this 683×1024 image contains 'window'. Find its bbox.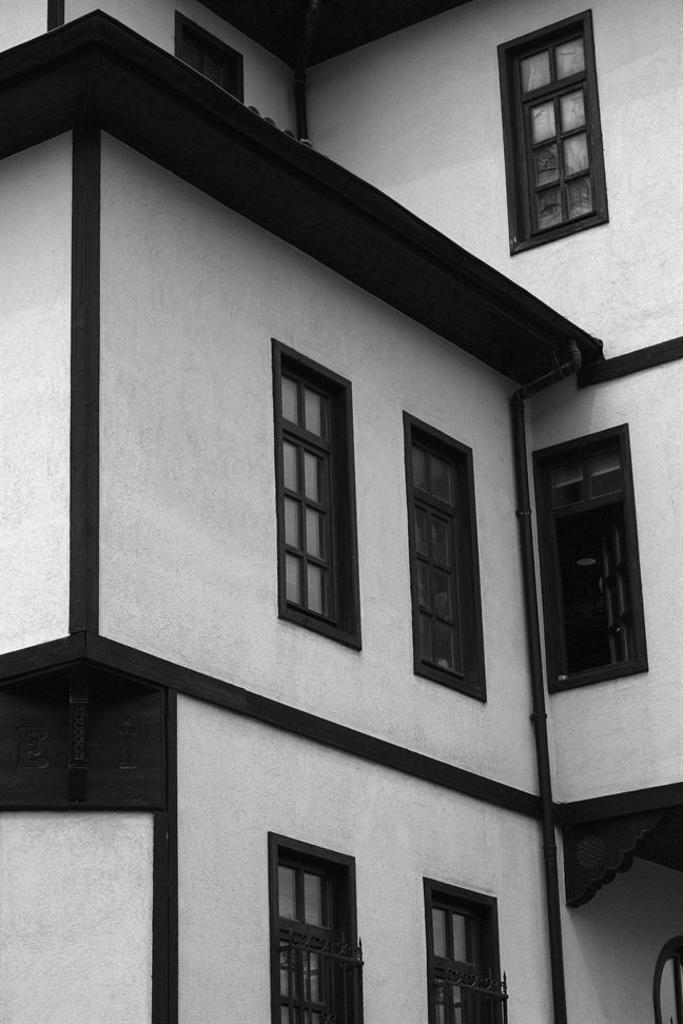
x1=175, y1=15, x2=250, y2=106.
